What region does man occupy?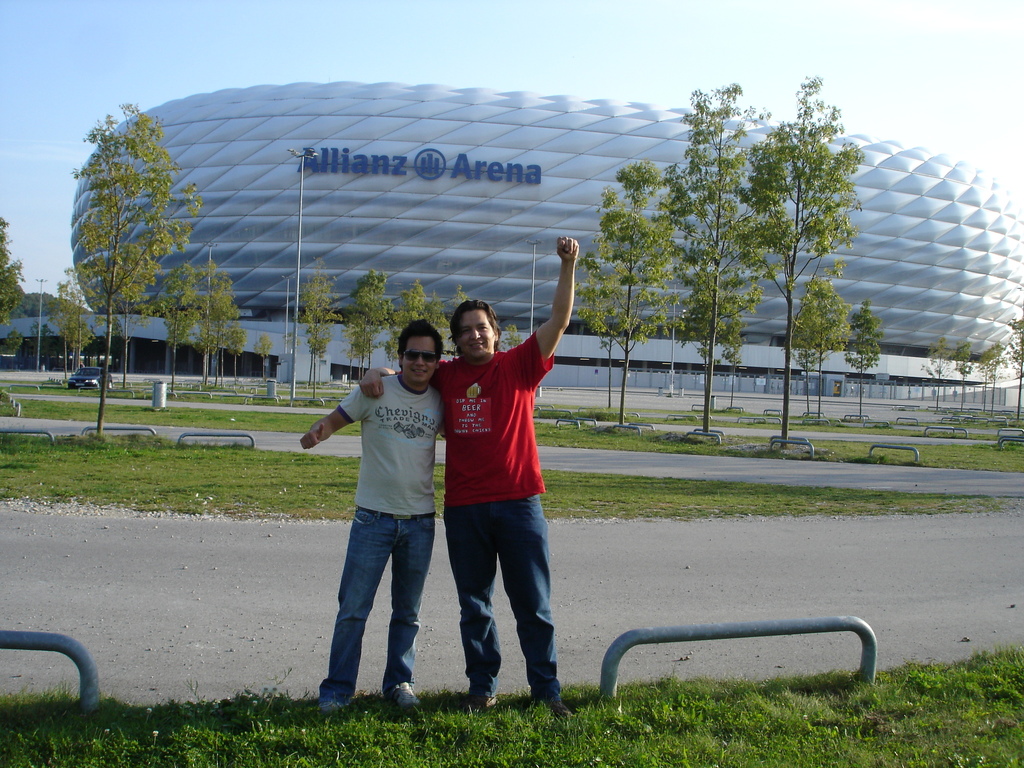
(left=298, top=319, right=447, bottom=716).
